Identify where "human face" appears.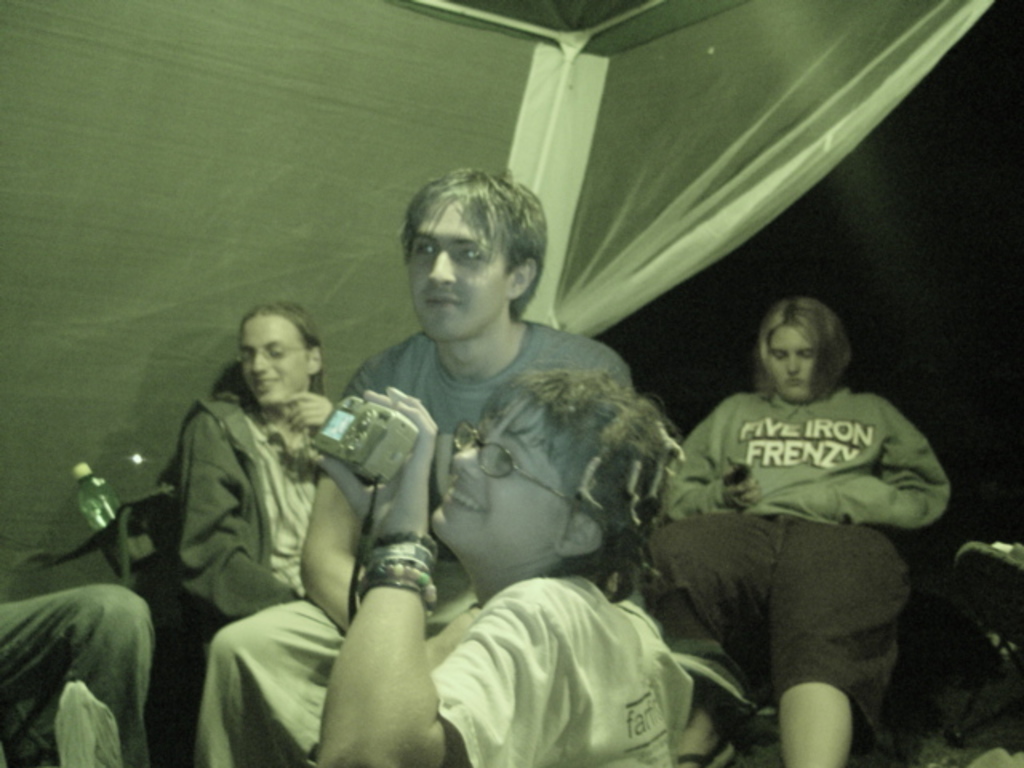
Appears at detection(430, 398, 566, 552).
